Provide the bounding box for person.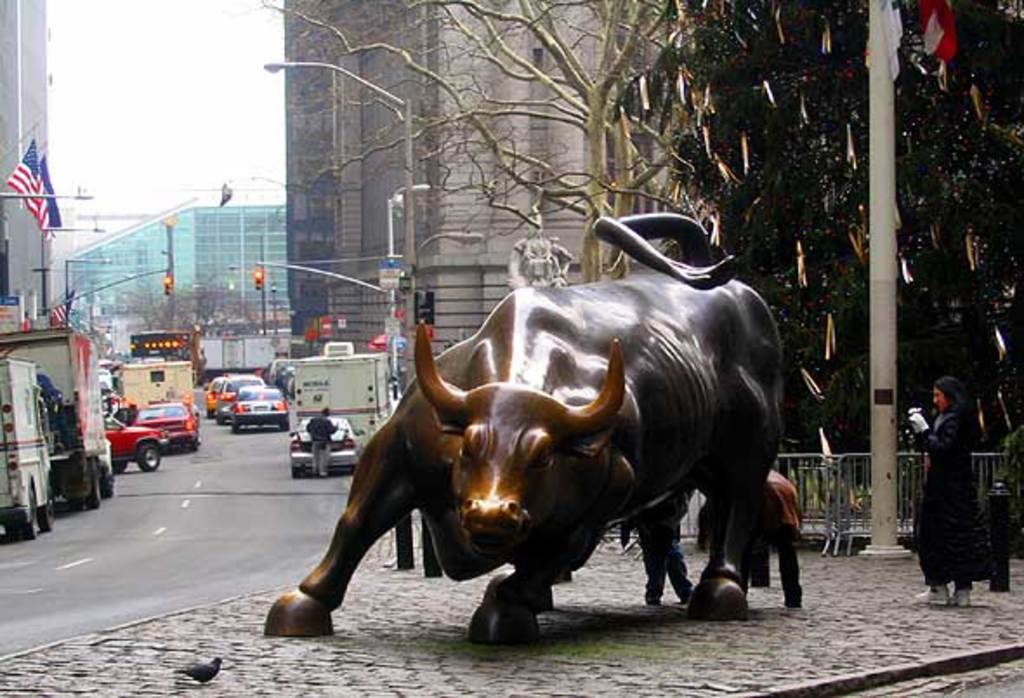
614,486,691,599.
